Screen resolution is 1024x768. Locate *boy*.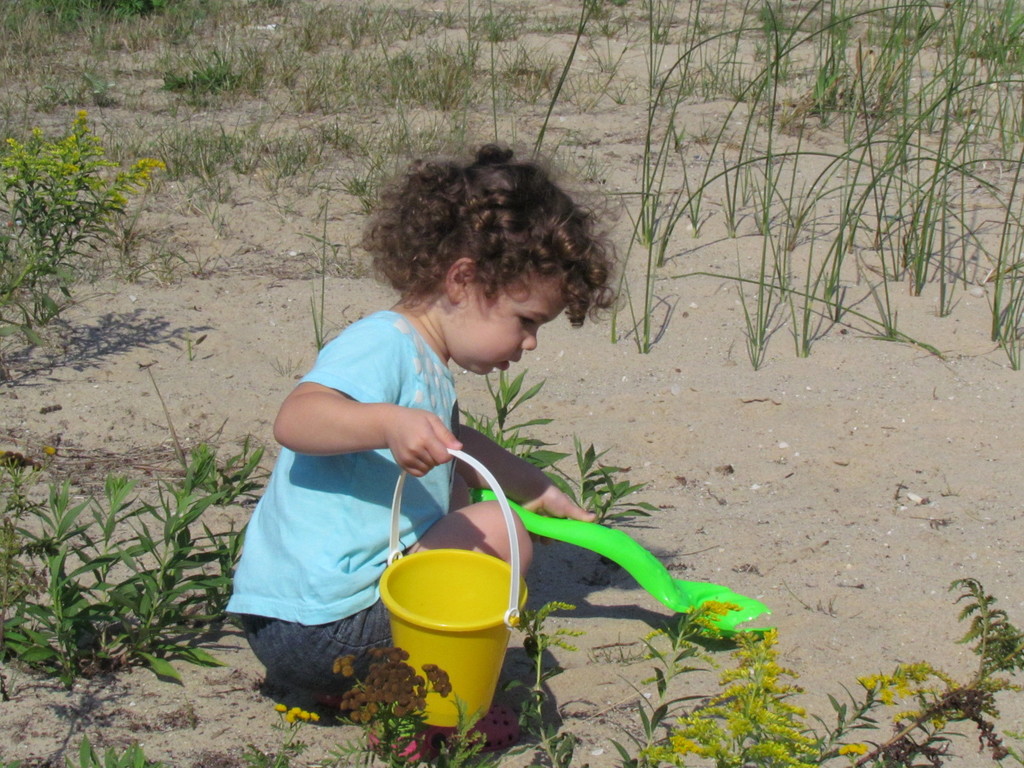
bbox=[220, 200, 570, 694].
